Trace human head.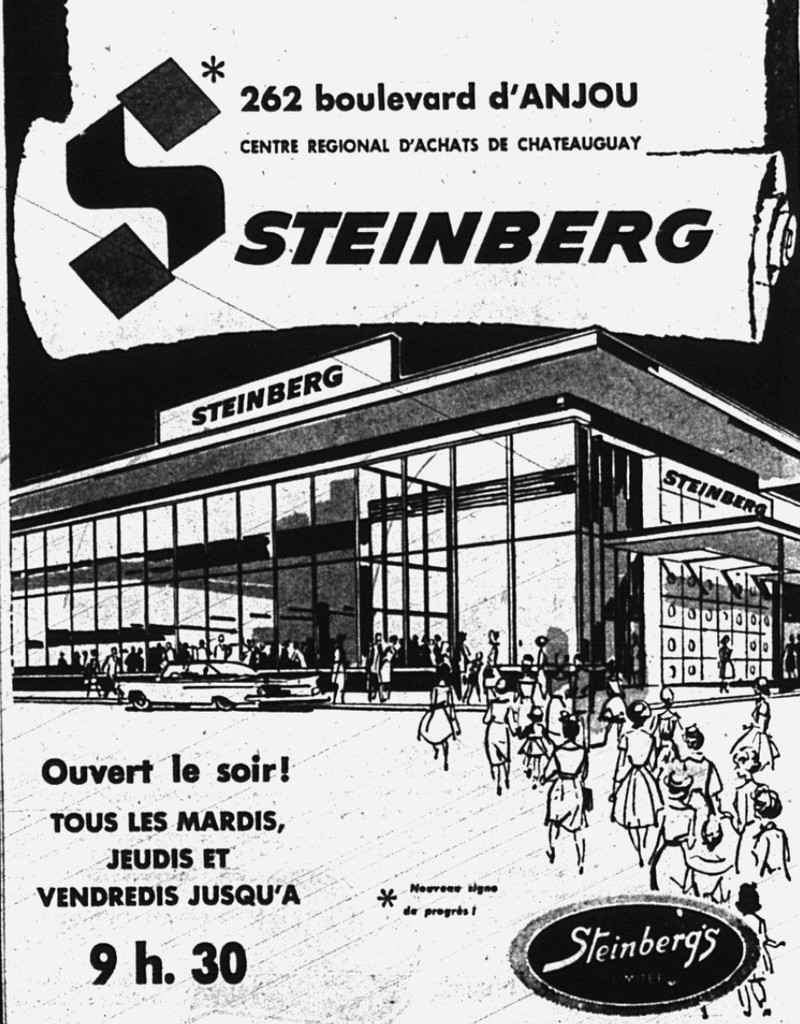
Traced to x1=751, y1=676, x2=770, y2=697.
